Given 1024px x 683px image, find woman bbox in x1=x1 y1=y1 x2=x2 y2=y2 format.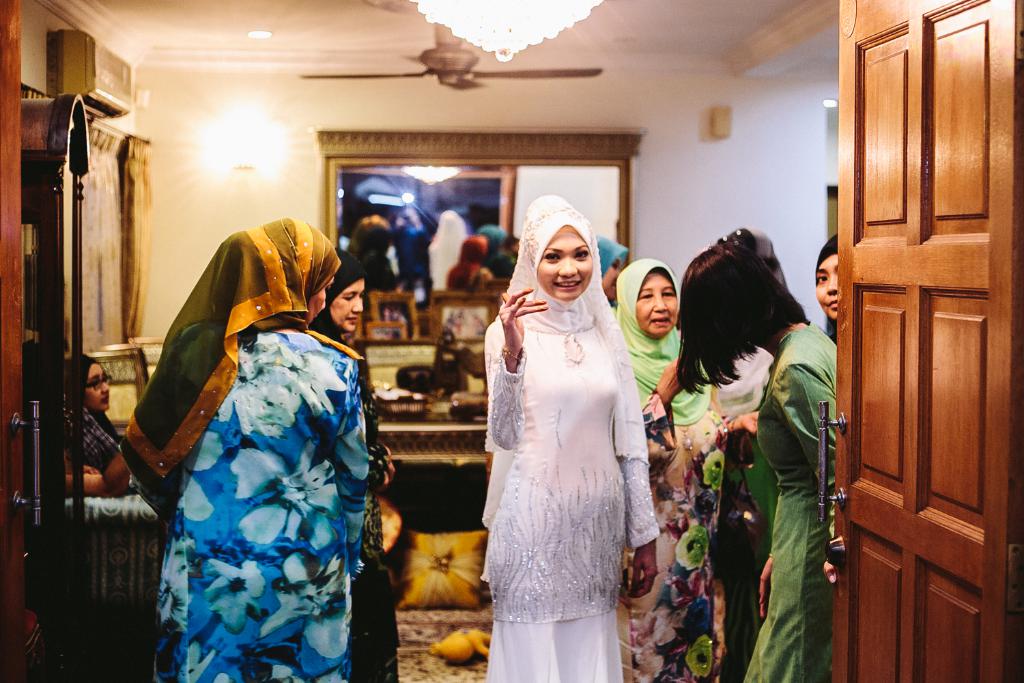
x1=302 y1=245 x2=400 y2=682.
